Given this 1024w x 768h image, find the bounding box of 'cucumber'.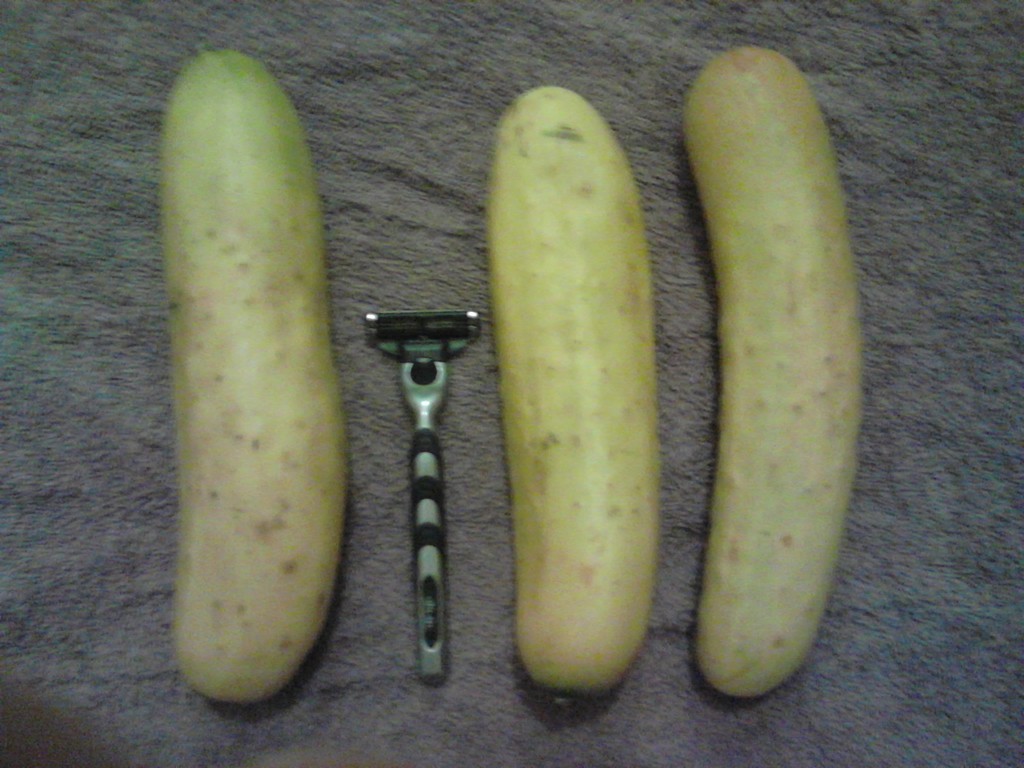
(left=682, top=44, right=860, bottom=689).
